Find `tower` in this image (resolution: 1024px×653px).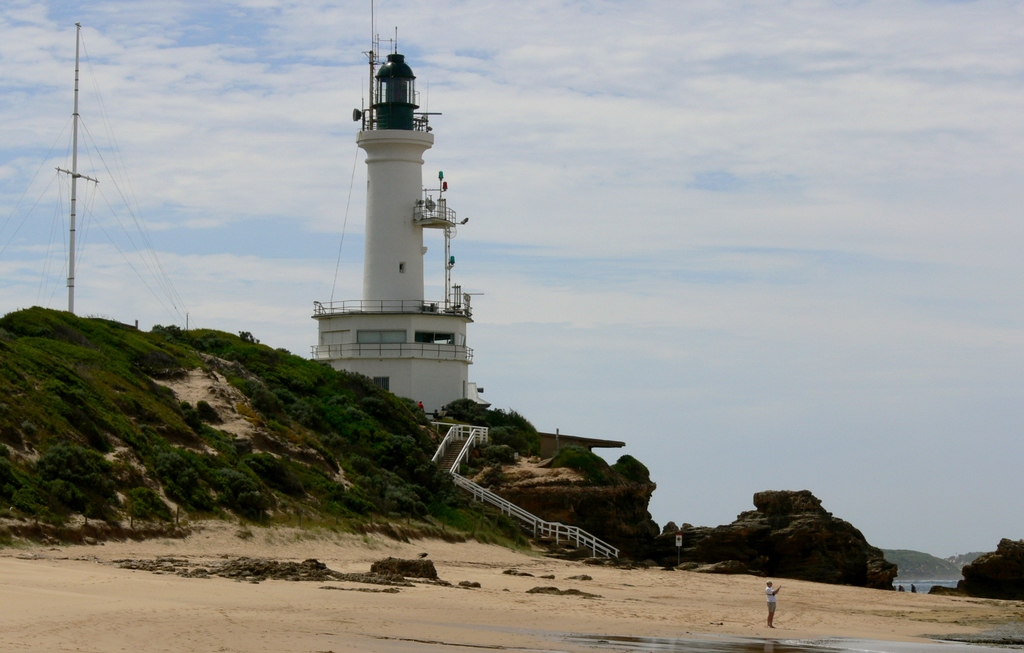
bbox(0, 9, 193, 326).
